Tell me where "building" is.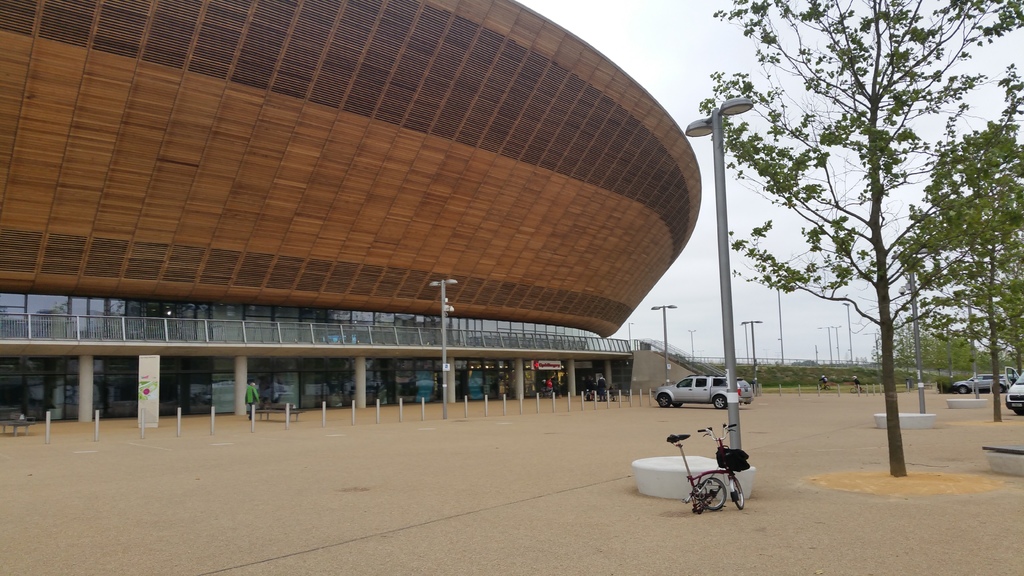
"building" is at 0/0/706/426.
